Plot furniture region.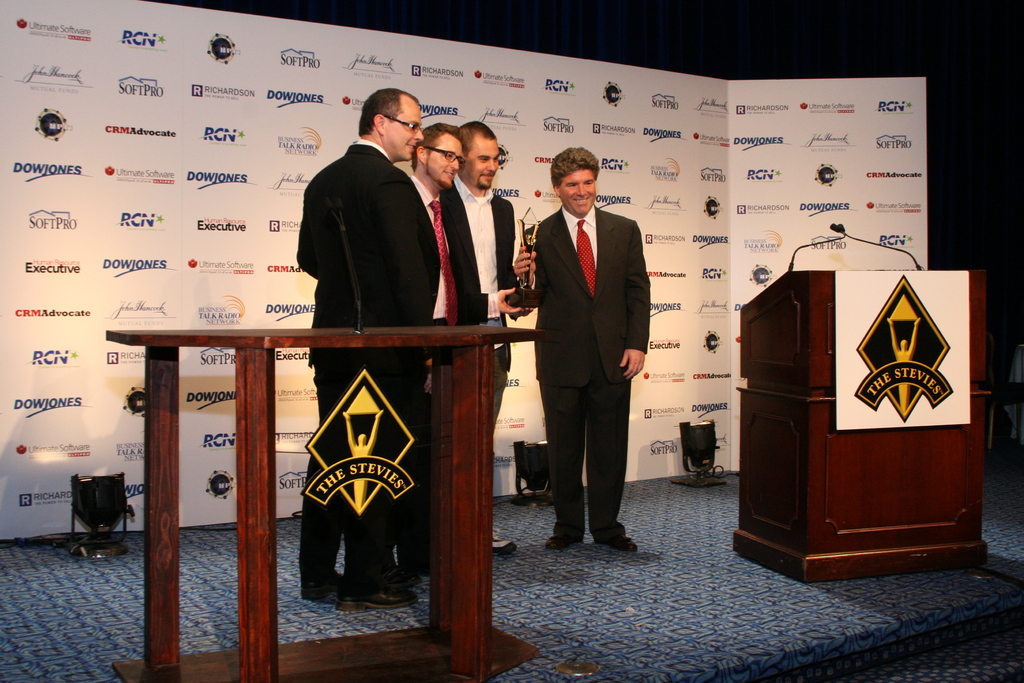
Plotted at [104,322,545,682].
